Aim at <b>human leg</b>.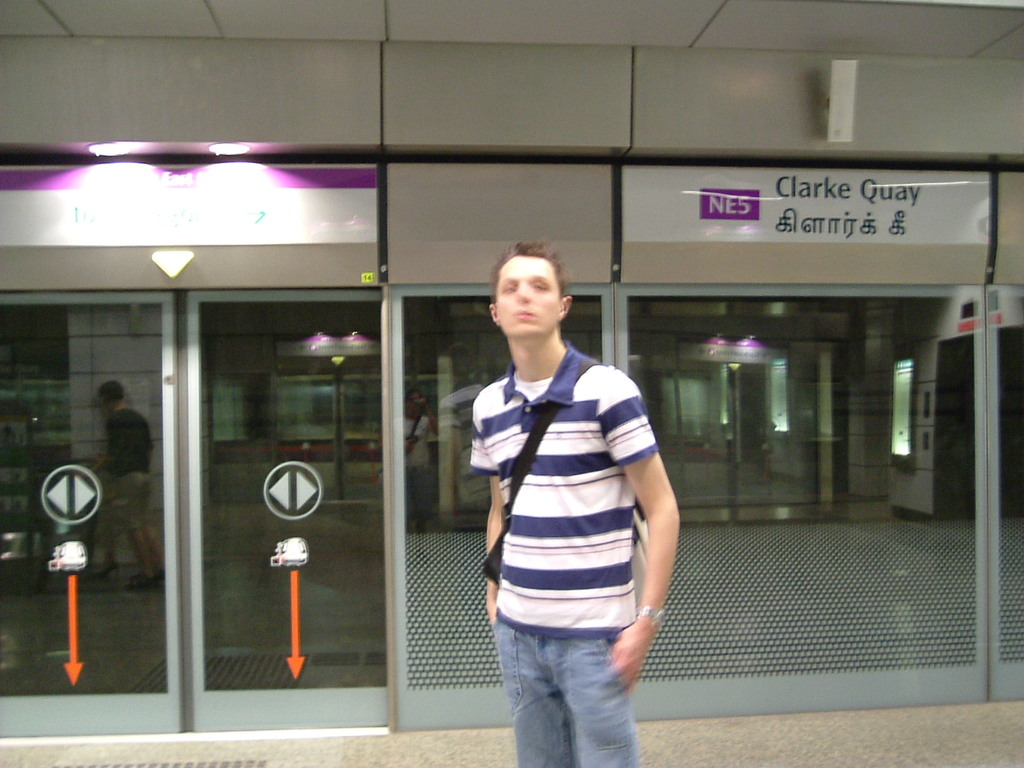
Aimed at box(509, 628, 634, 766).
